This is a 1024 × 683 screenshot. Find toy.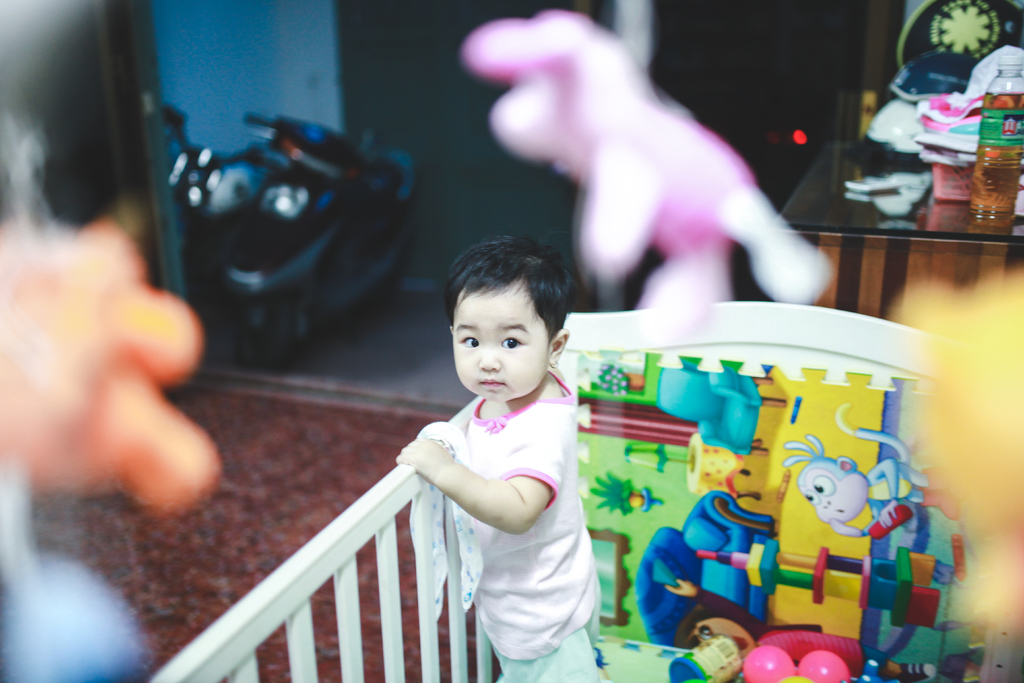
Bounding box: 454:10:843:310.
